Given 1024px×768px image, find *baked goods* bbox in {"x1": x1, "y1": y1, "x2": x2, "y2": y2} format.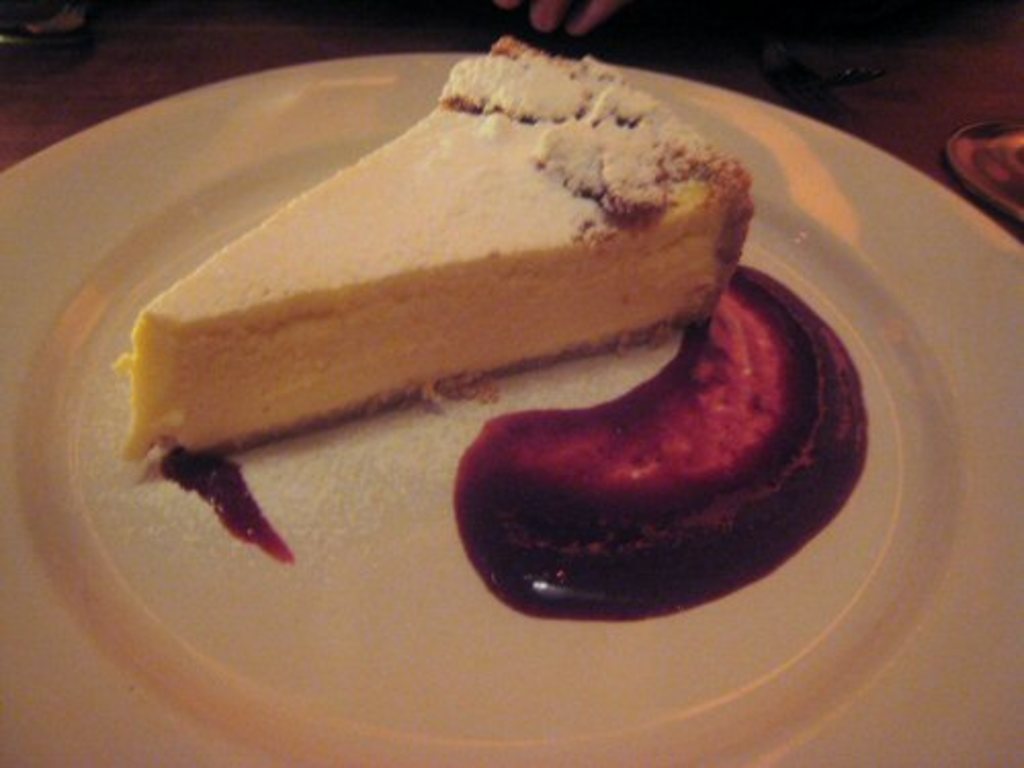
{"x1": 129, "y1": 31, "x2": 745, "y2": 473}.
